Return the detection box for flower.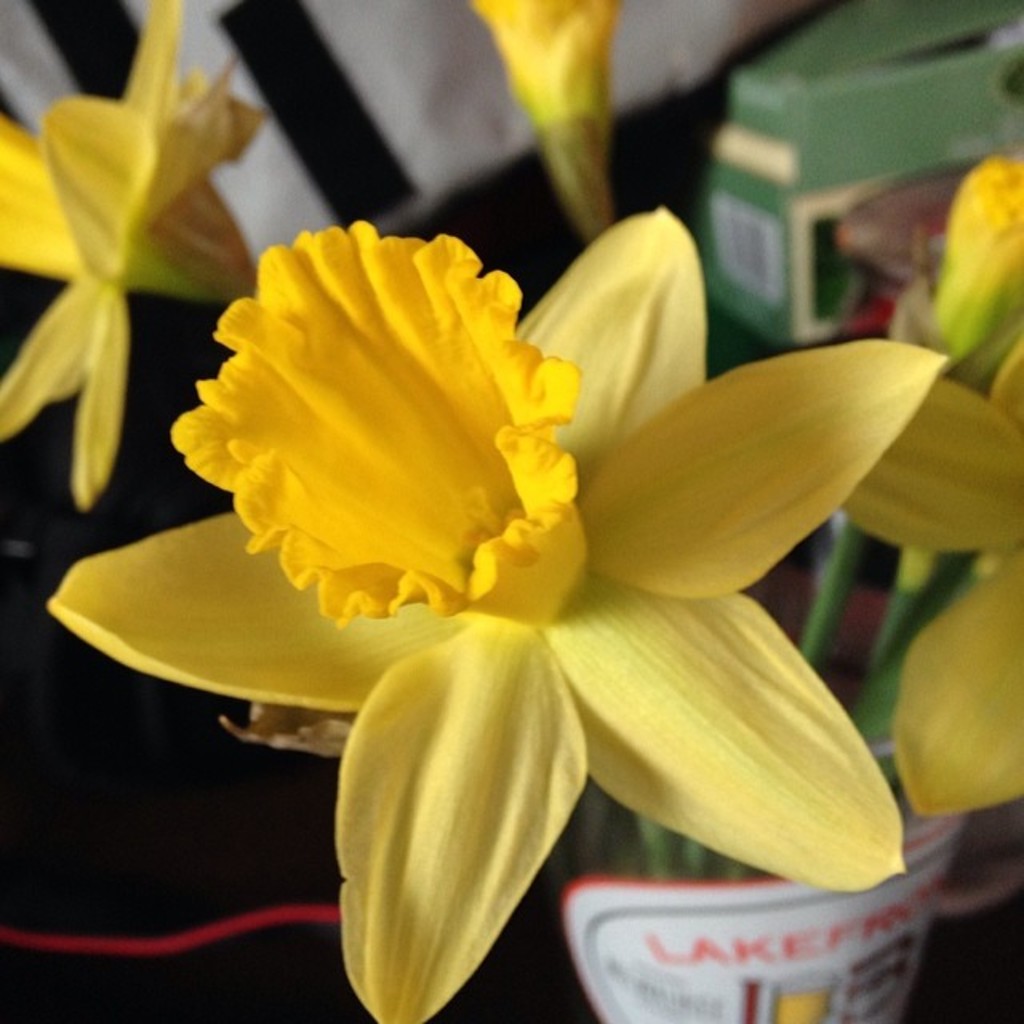
region(842, 162, 1022, 816).
